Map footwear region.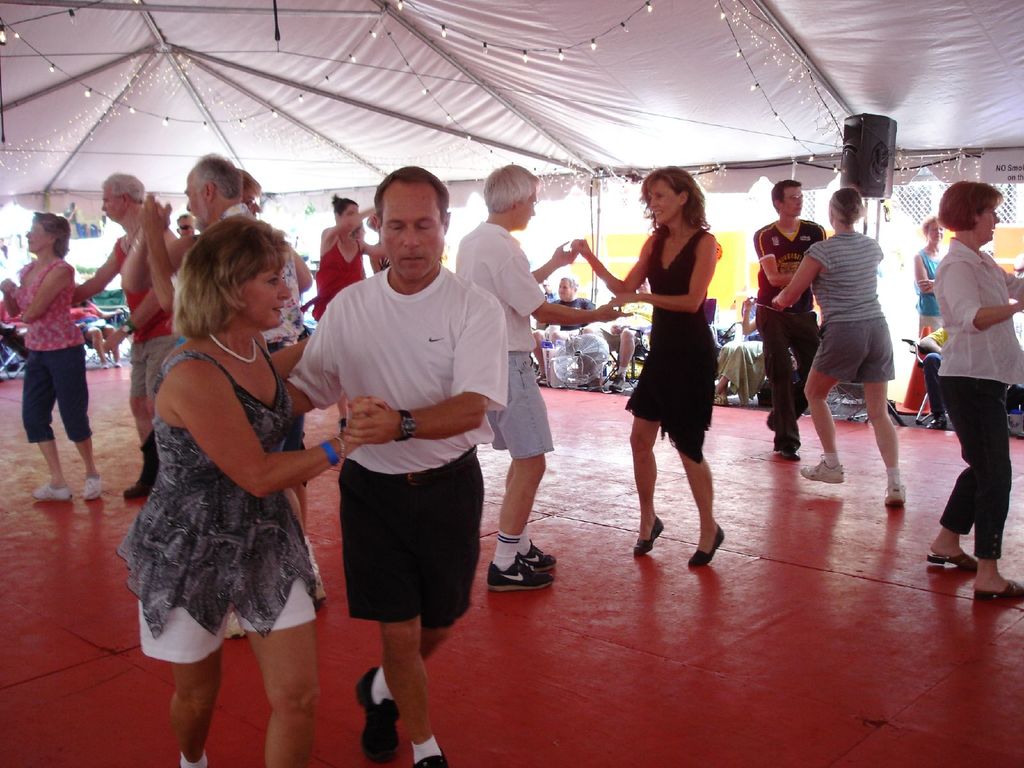
Mapped to [left=520, top=539, right=557, bottom=573].
